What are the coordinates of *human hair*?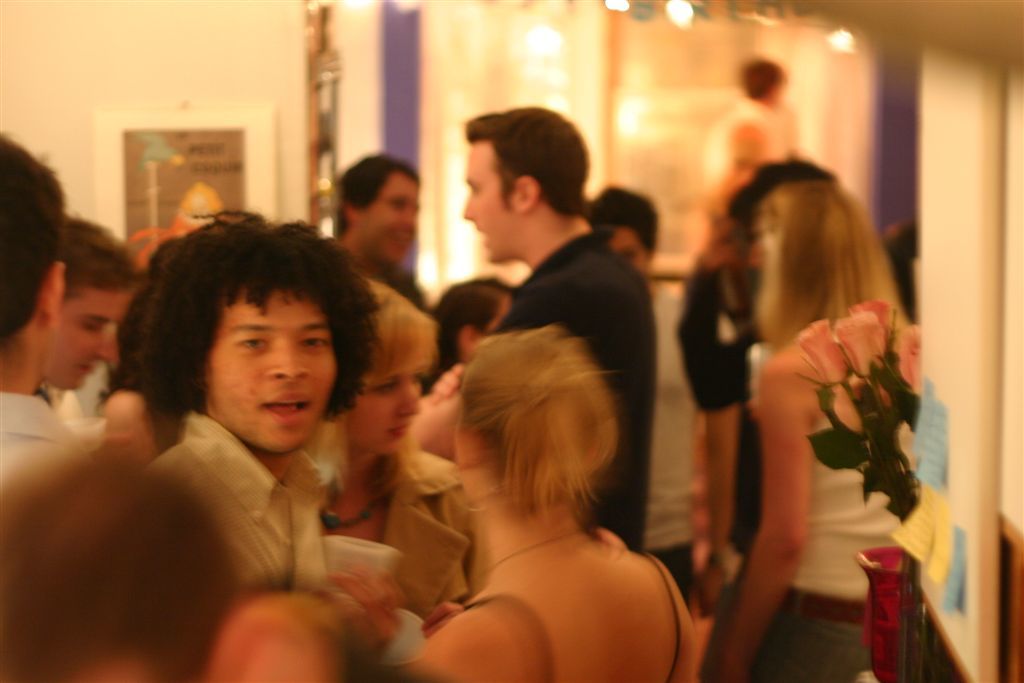
select_region(460, 106, 594, 219).
